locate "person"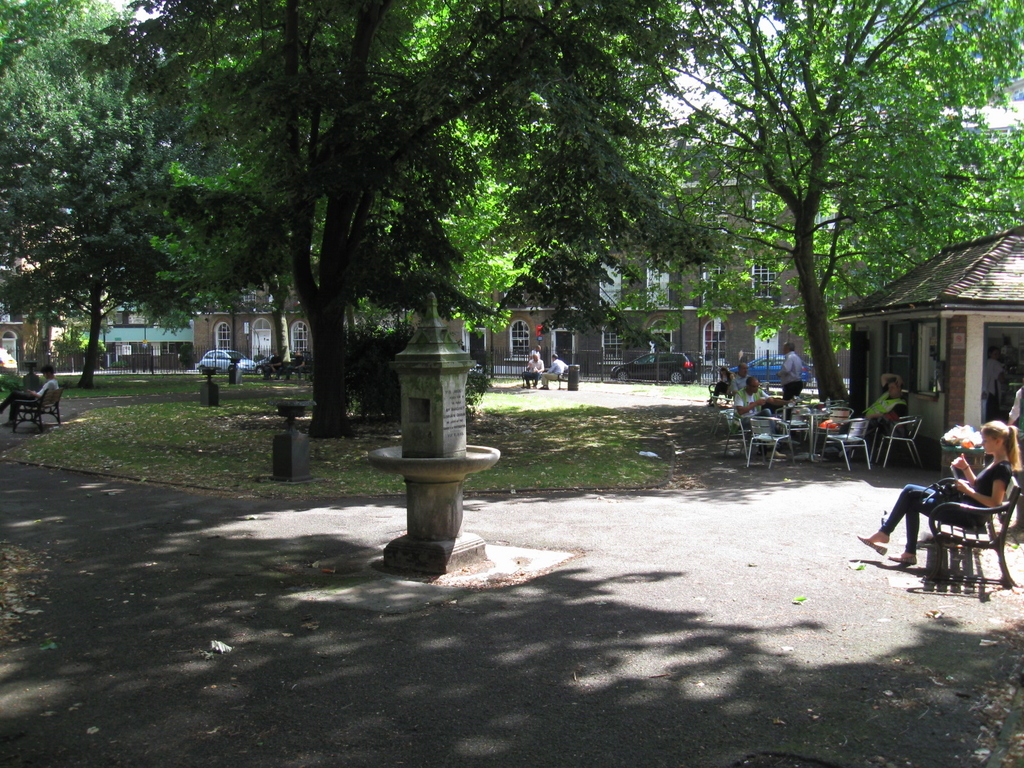
bbox(706, 363, 735, 408)
